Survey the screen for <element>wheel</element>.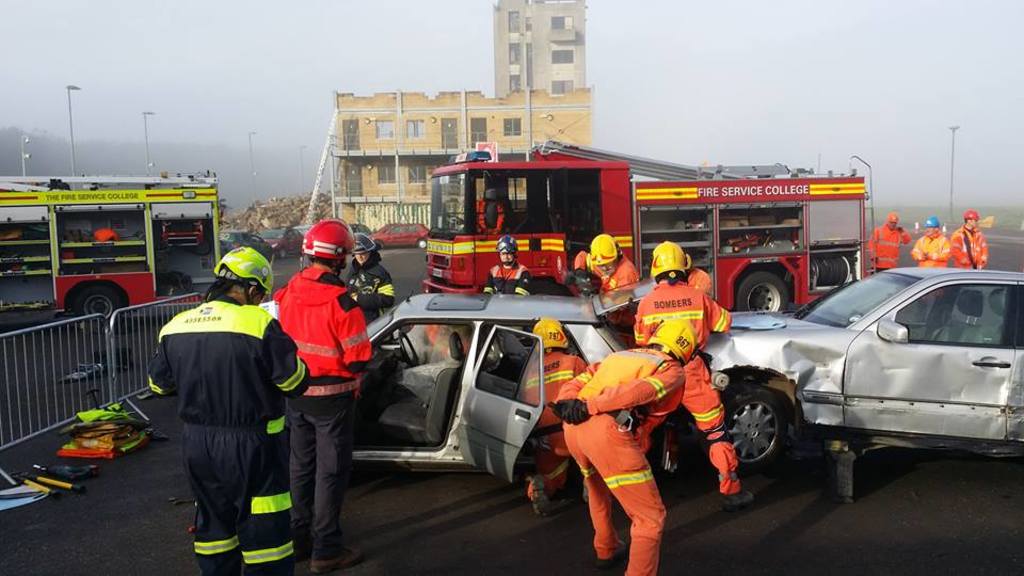
Survey found: box(418, 240, 428, 251).
